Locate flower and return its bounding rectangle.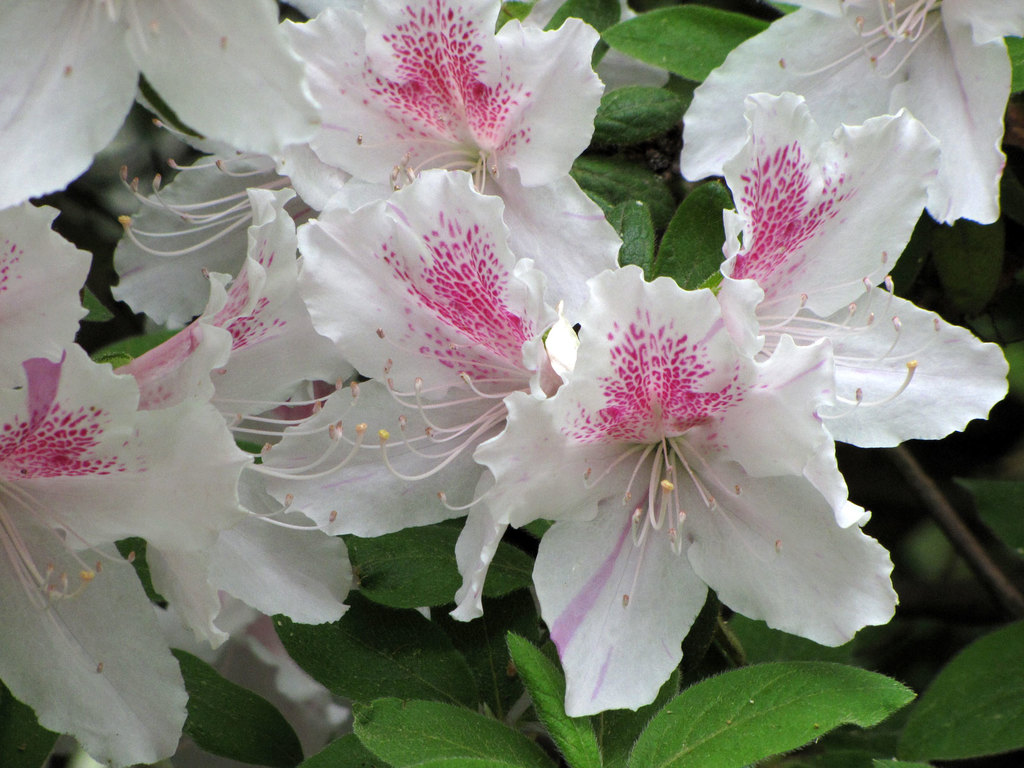
rect(677, 0, 1023, 237).
